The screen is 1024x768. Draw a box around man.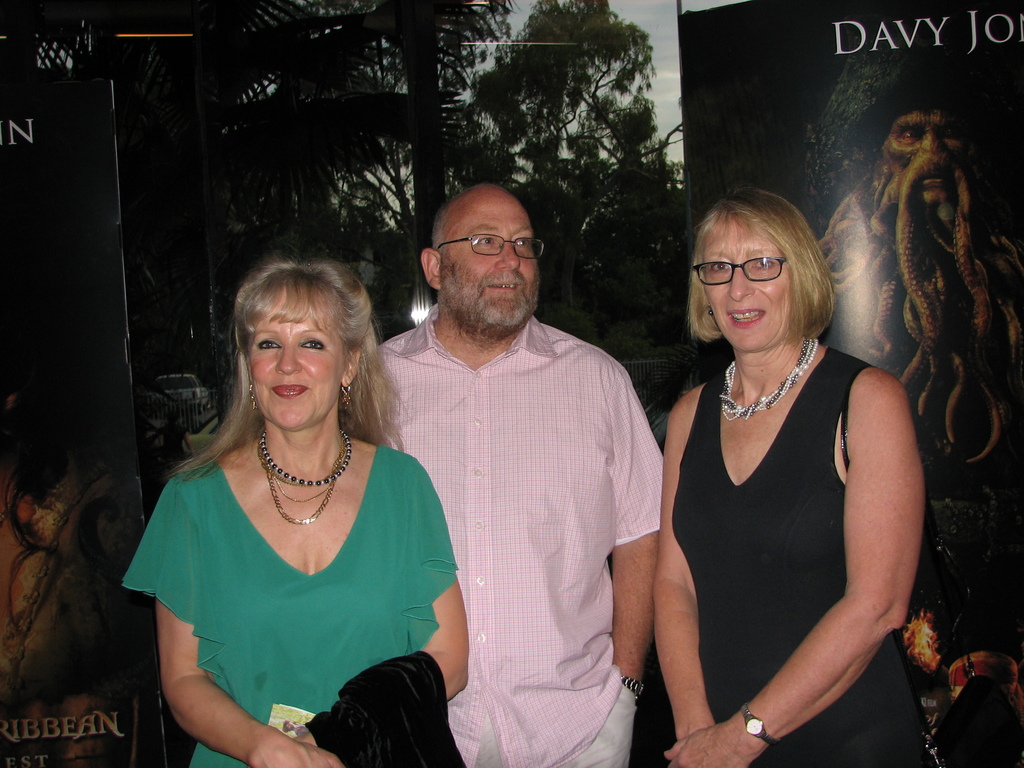
{"x1": 805, "y1": 69, "x2": 1022, "y2": 500}.
